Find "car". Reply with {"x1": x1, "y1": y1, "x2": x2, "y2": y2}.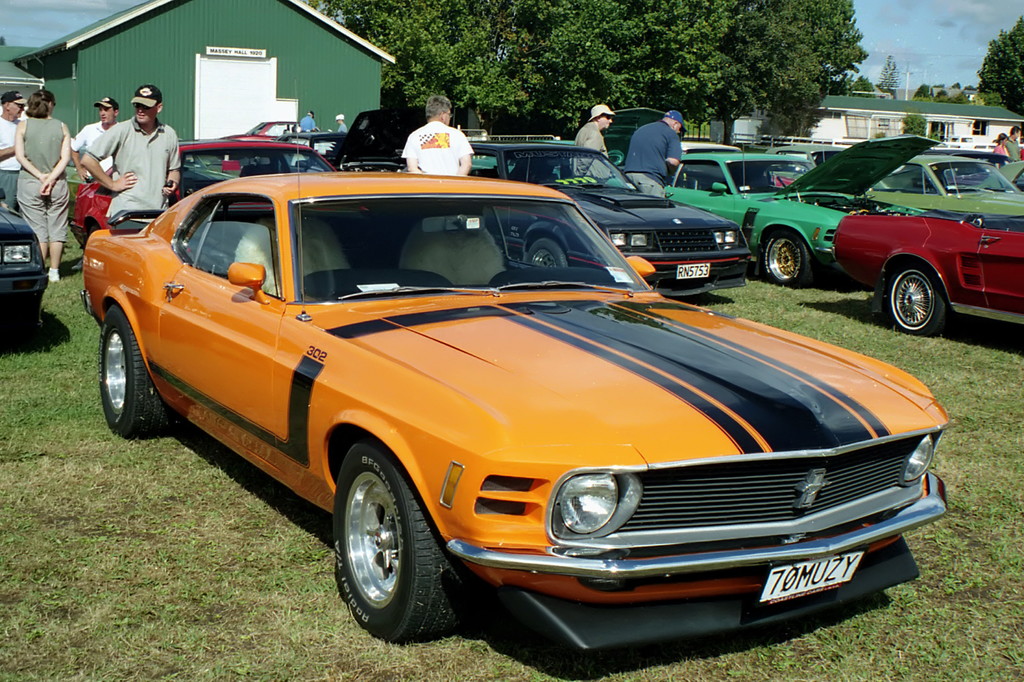
{"x1": 874, "y1": 139, "x2": 1013, "y2": 197}.
